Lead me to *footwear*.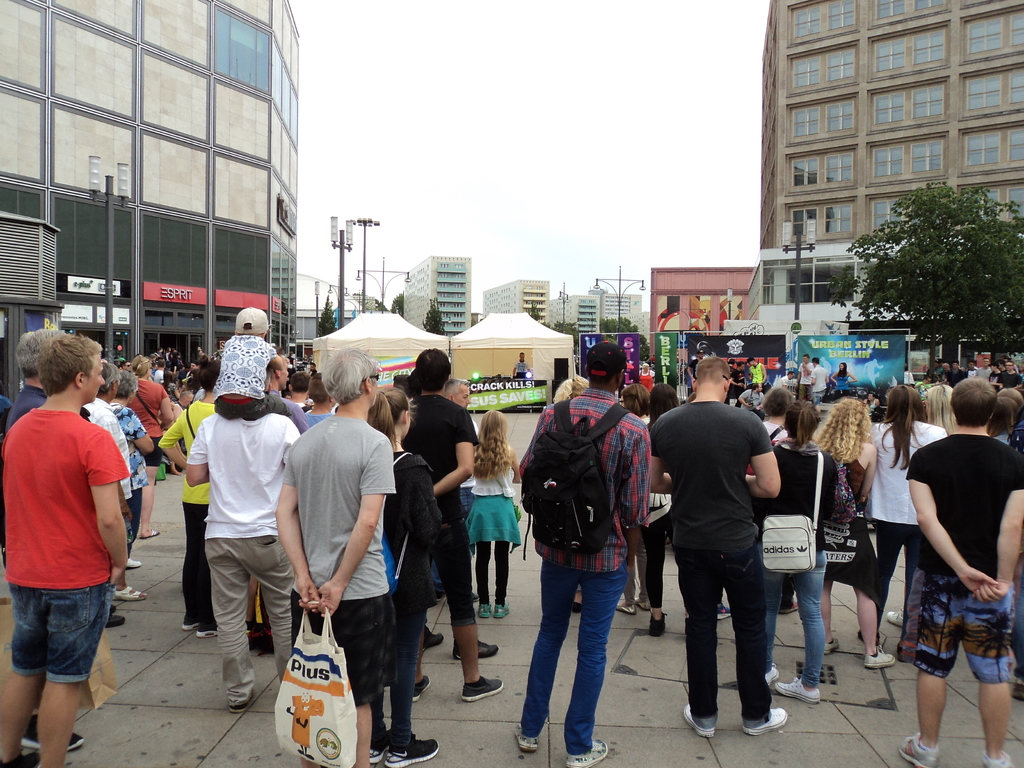
Lead to select_region(479, 598, 490, 617).
